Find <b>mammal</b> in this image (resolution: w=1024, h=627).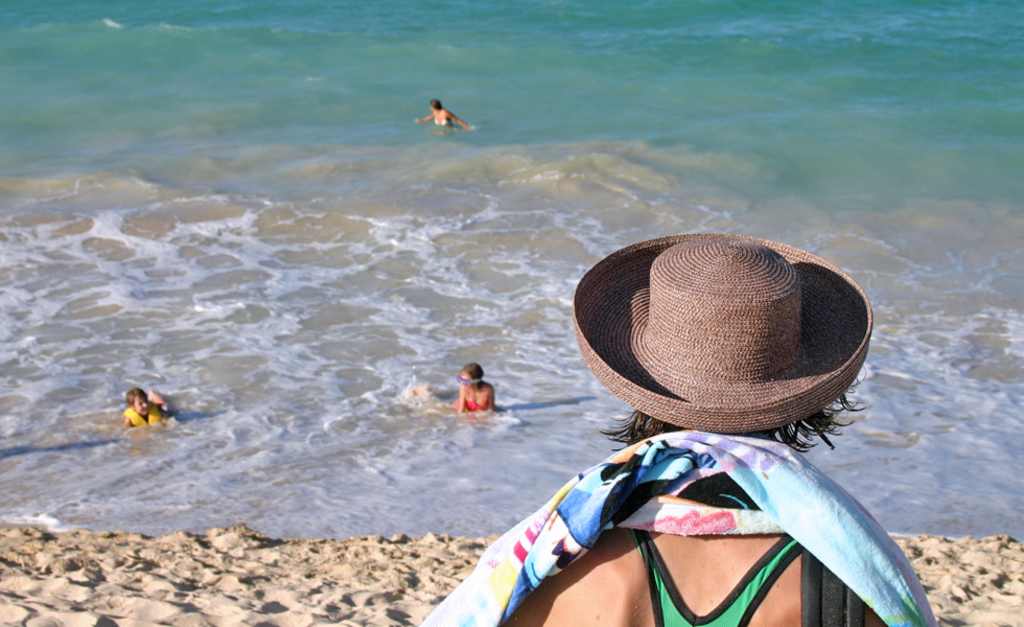
crop(419, 225, 944, 626).
